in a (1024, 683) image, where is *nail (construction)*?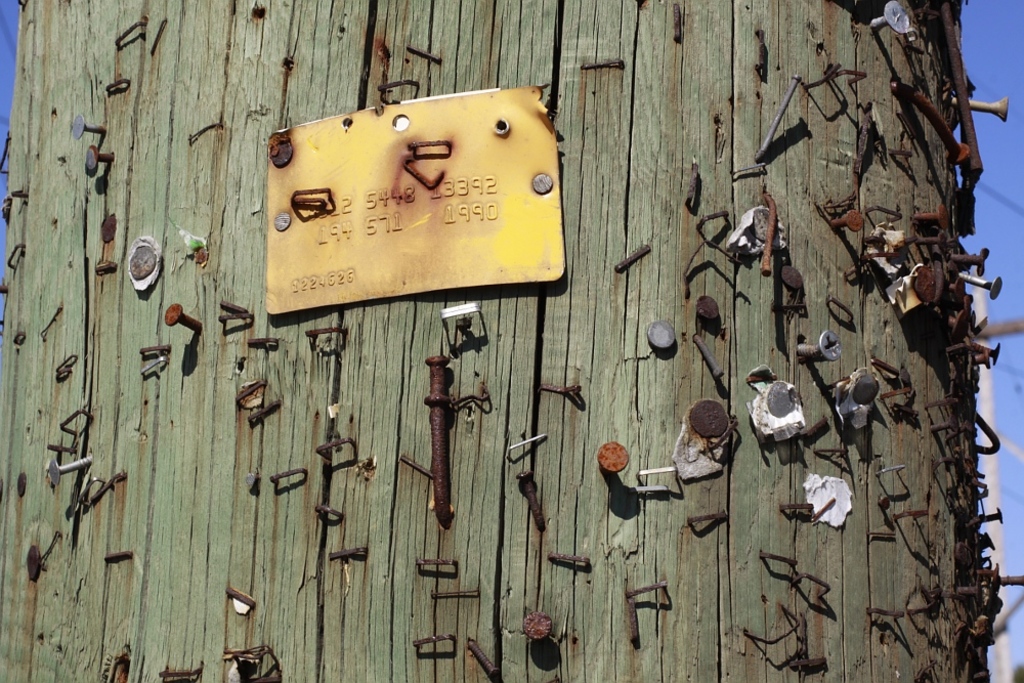
box=[161, 302, 205, 338].
